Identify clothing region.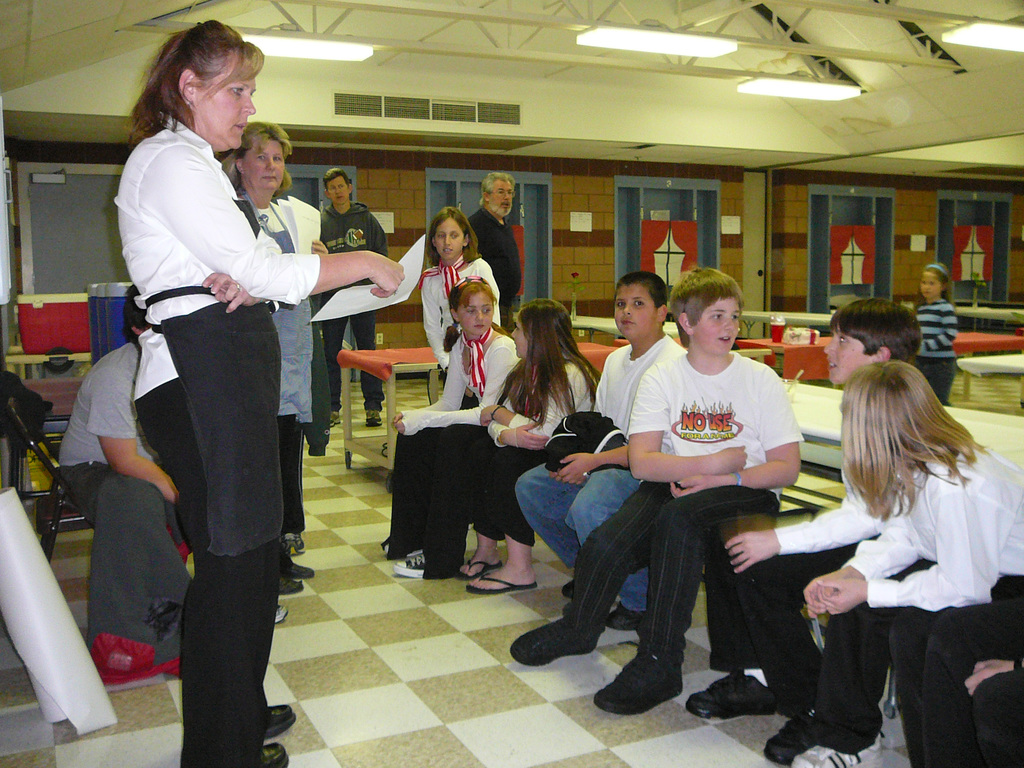
Region: BBox(113, 113, 317, 767).
